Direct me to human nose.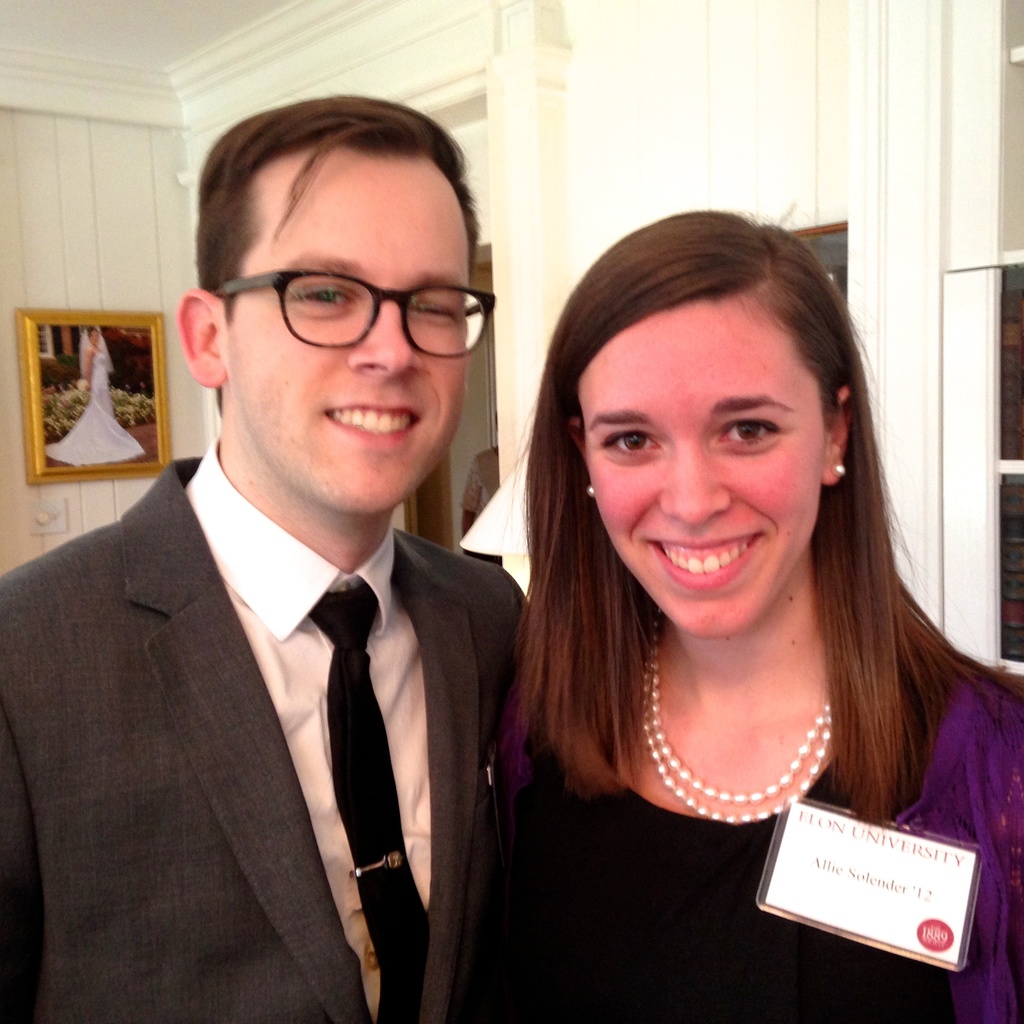
Direction: select_region(343, 297, 427, 379).
